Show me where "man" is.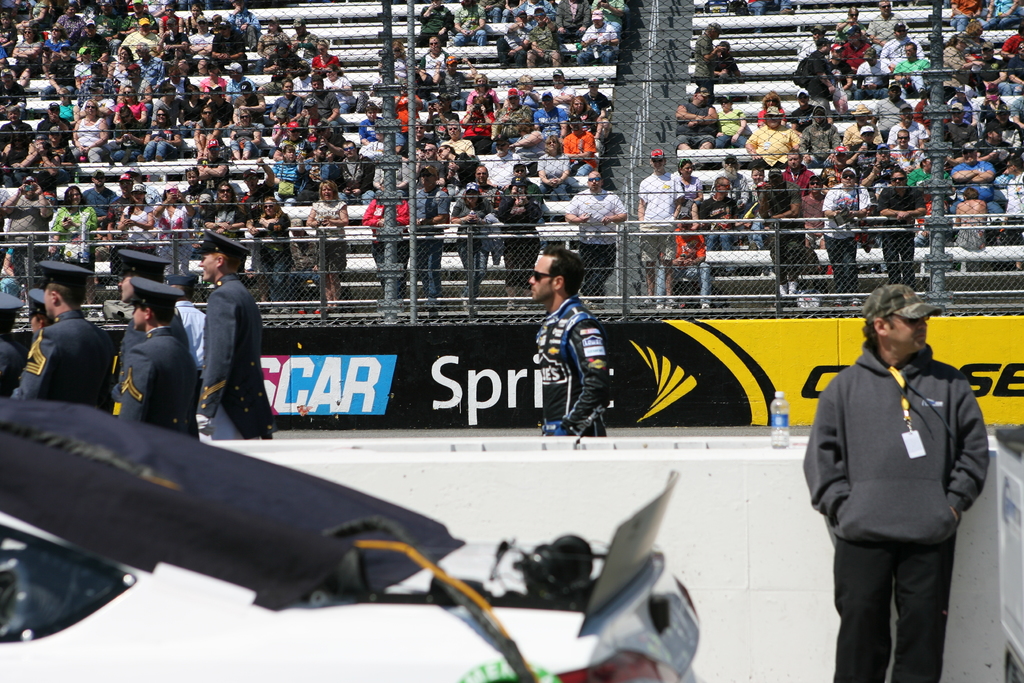
"man" is at box=[0, 181, 54, 282].
